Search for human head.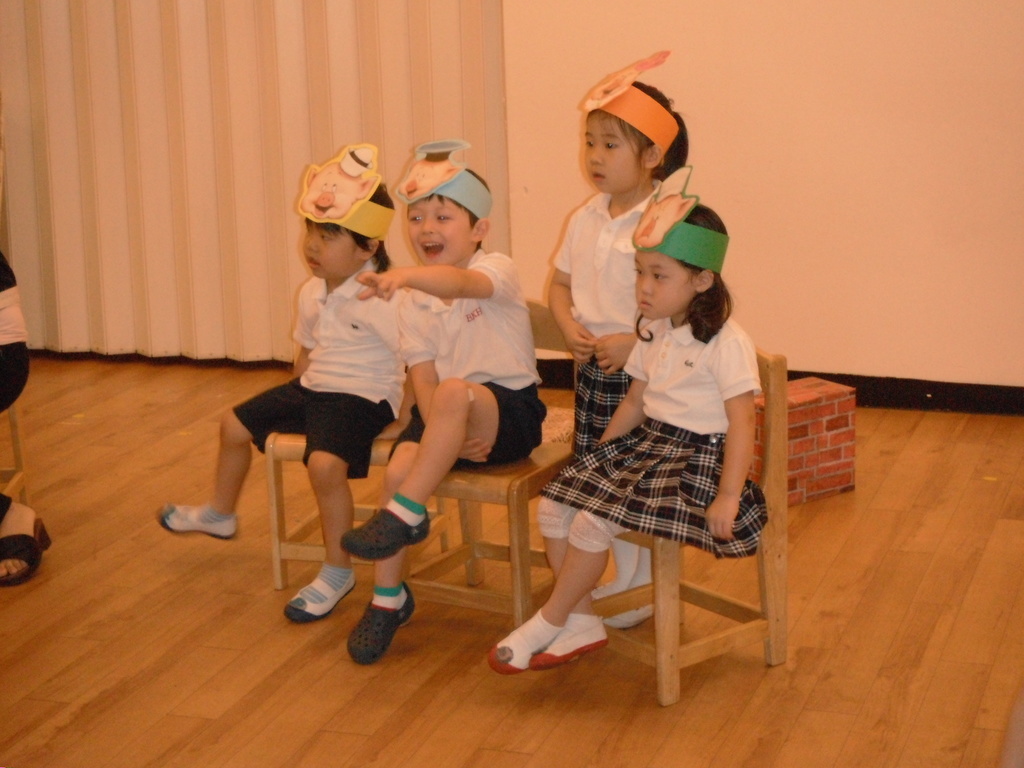
Found at l=292, t=140, r=391, b=283.
